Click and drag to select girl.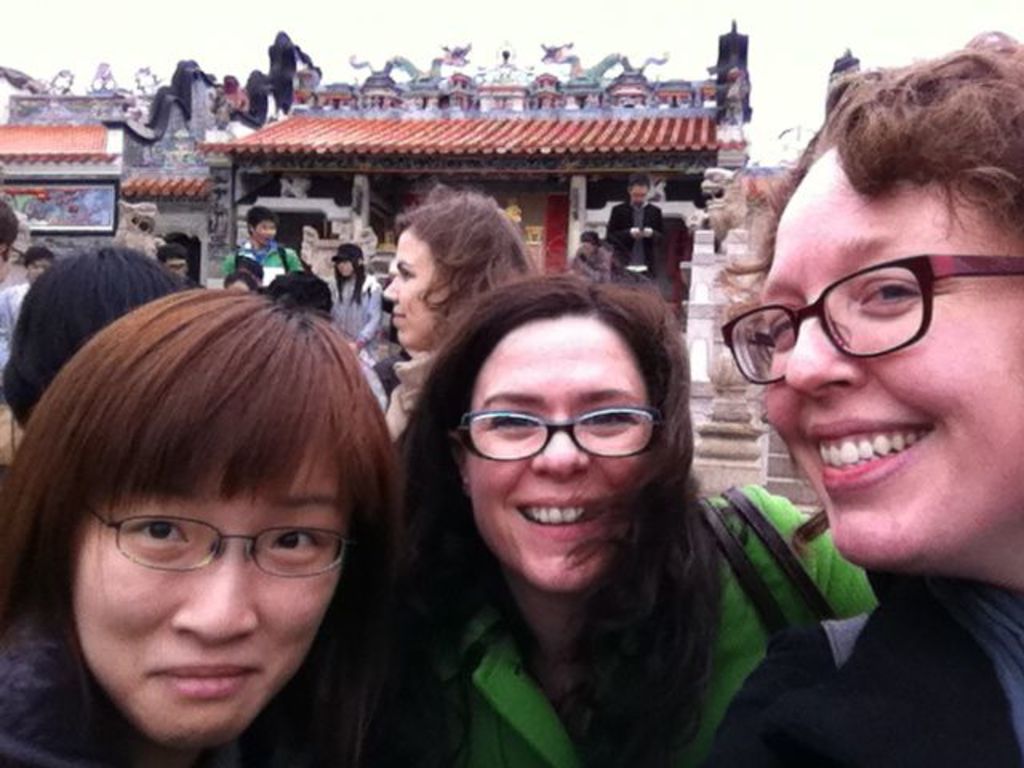
Selection: [0,245,187,477].
